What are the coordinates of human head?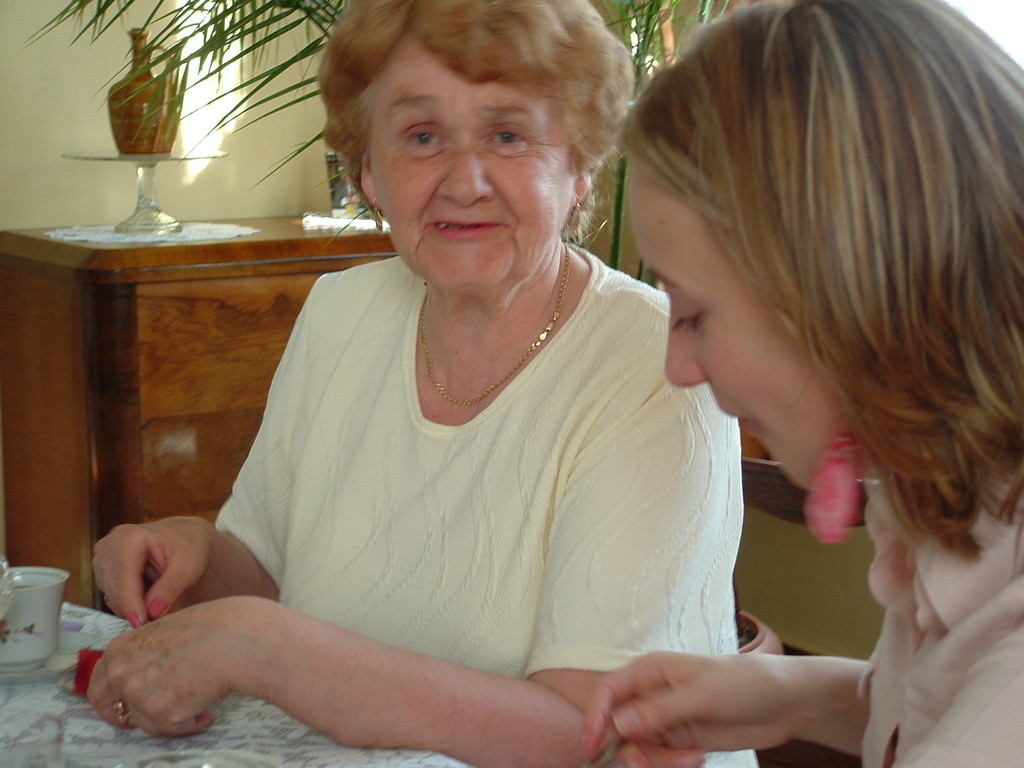
bbox(611, 0, 1023, 564).
